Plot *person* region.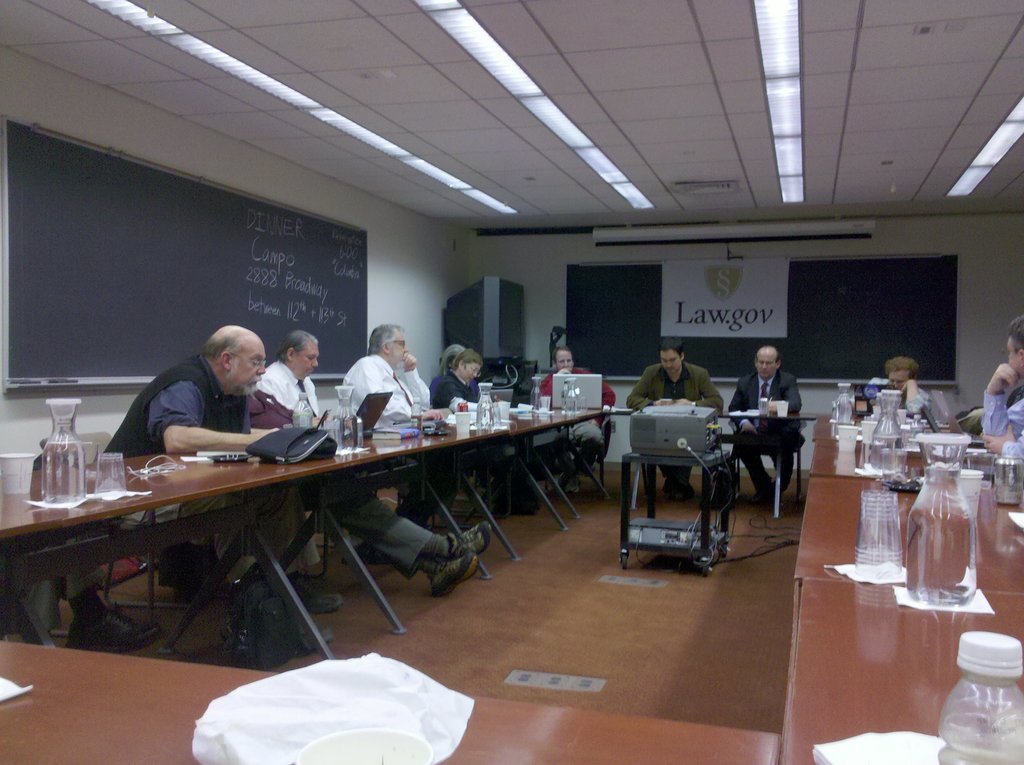
Plotted at 334 330 451 526.
